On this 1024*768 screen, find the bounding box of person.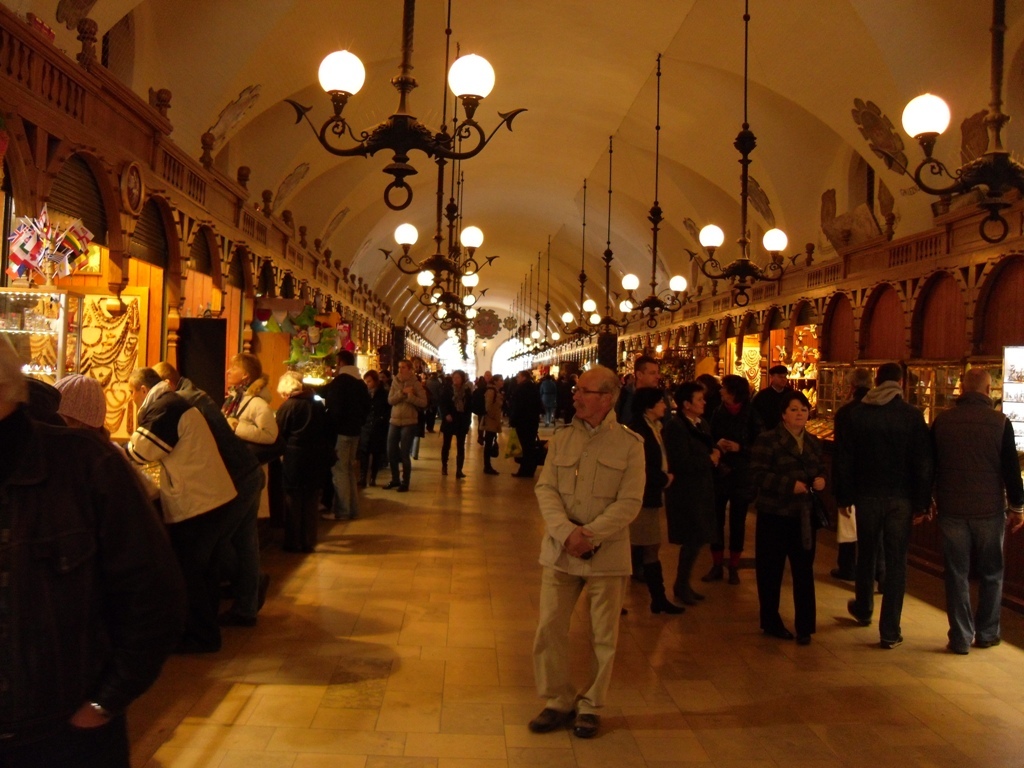
Bounding box: <box>532,363,558,460</box>.
